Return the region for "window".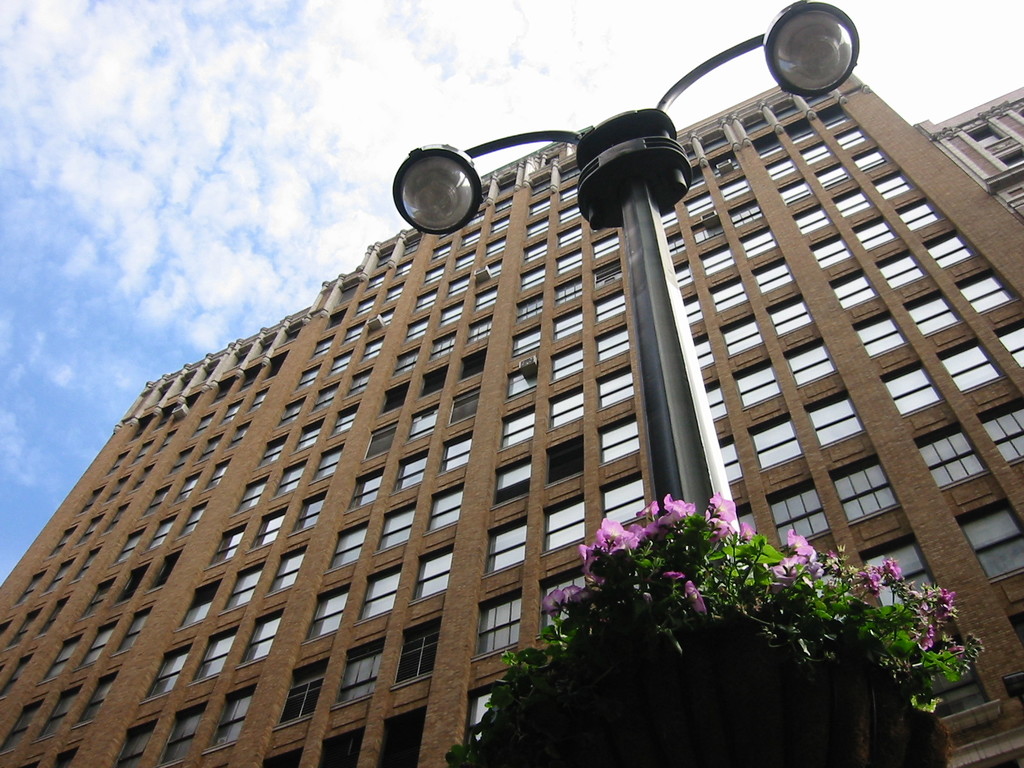
x1=752, y1=410, x2=808, y2=470.
